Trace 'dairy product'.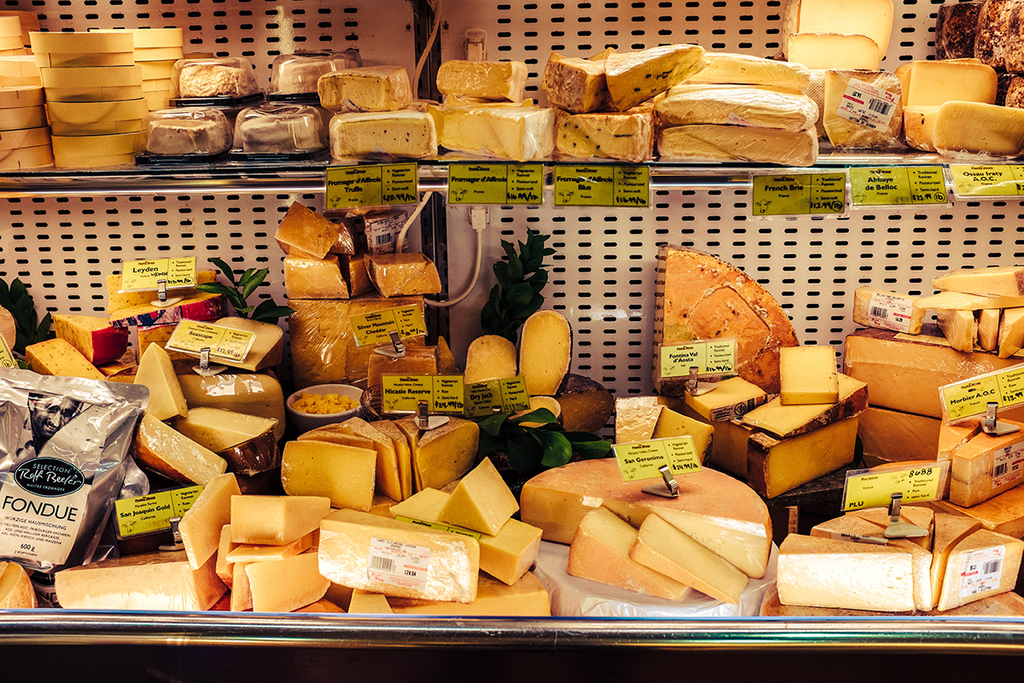
Traced to <region>419, 565, 556, 616</region>.
